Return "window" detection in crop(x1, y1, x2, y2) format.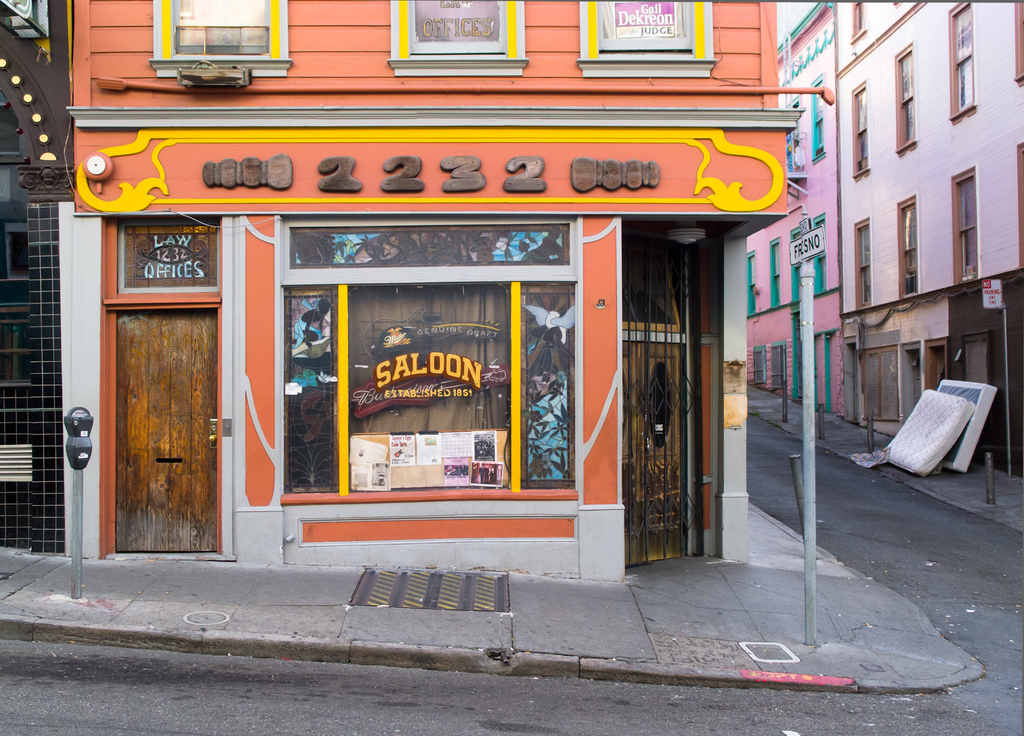
crop(953, 170, 980, 289).
